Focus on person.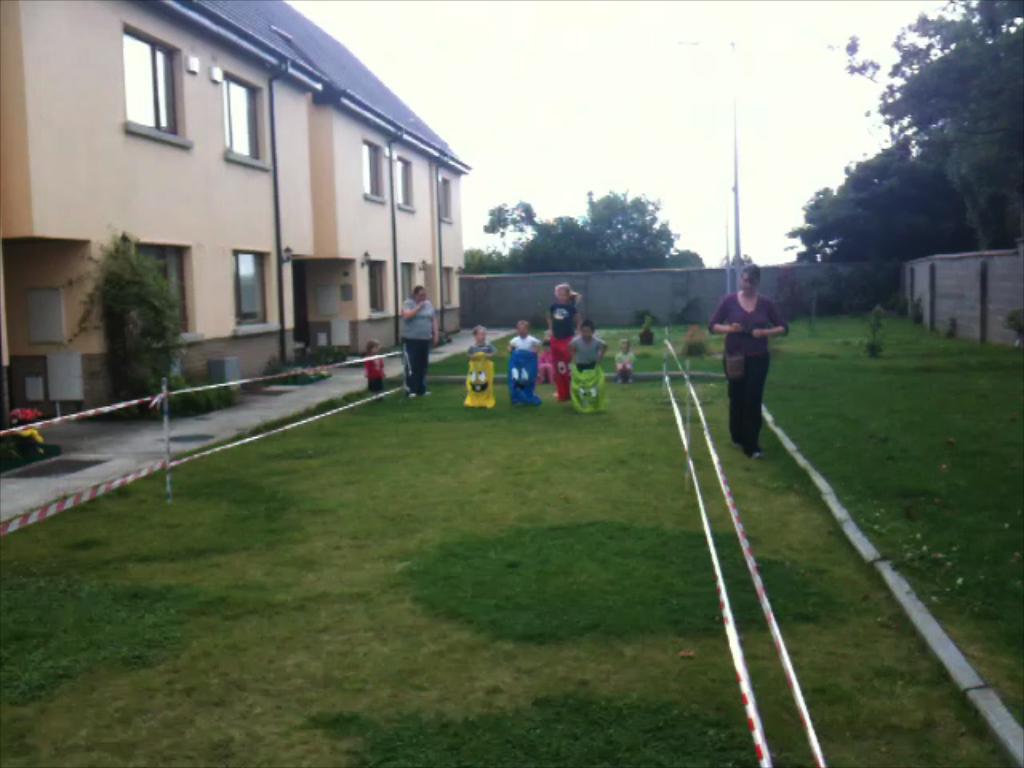
Focused at crop(504, 317, 544, 410).
